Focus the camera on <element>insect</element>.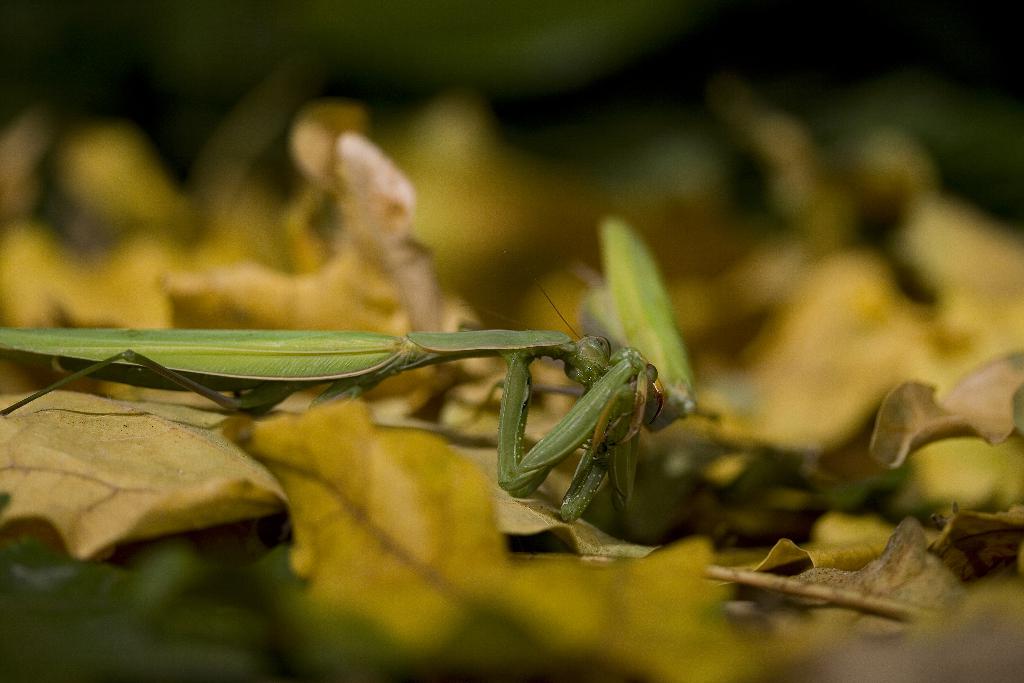
Focus region: {"x1": 0, "y1": 249, "x2": 660, "y2": 525}.
